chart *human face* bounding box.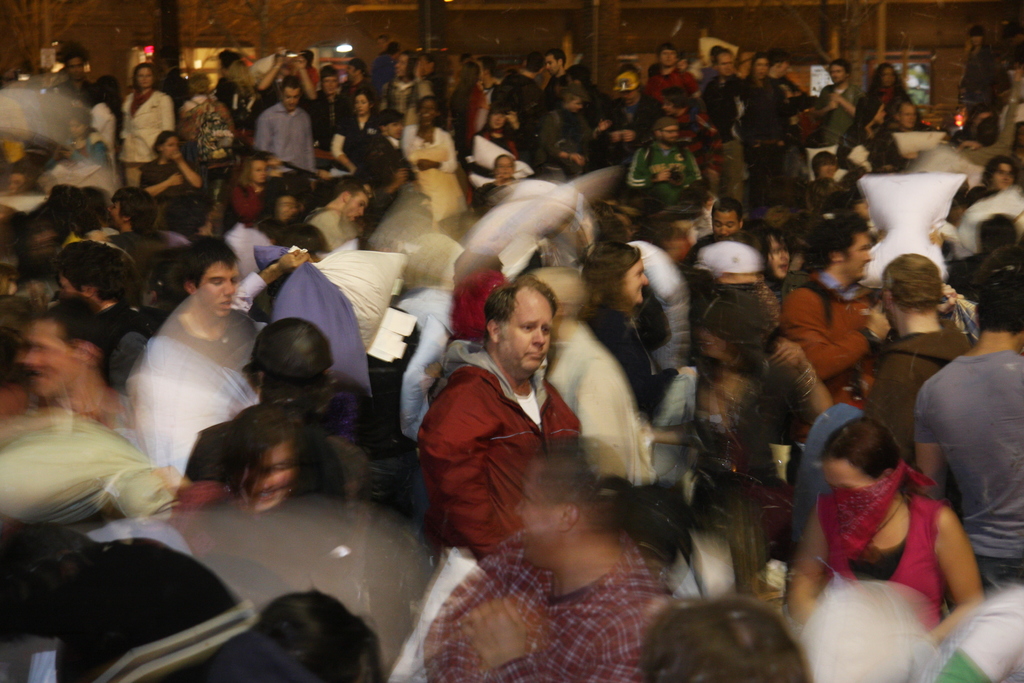
Charted: [276,194,296,220].
